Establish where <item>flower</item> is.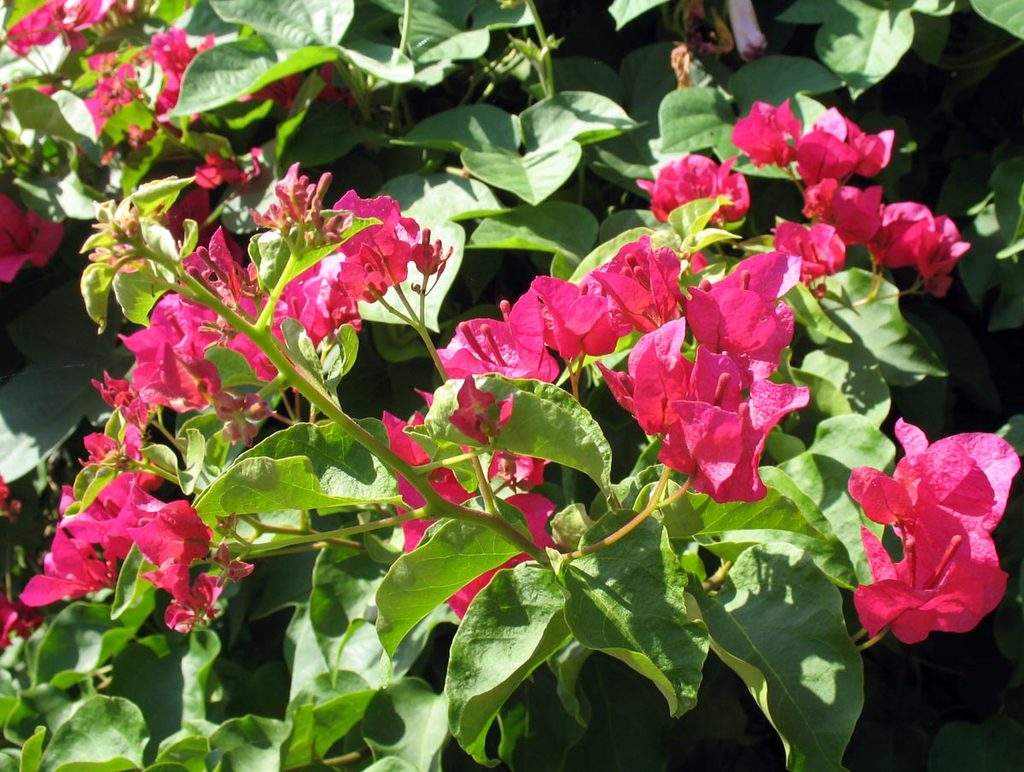
Established at left=724, top=90, right=966, bottom=302.
